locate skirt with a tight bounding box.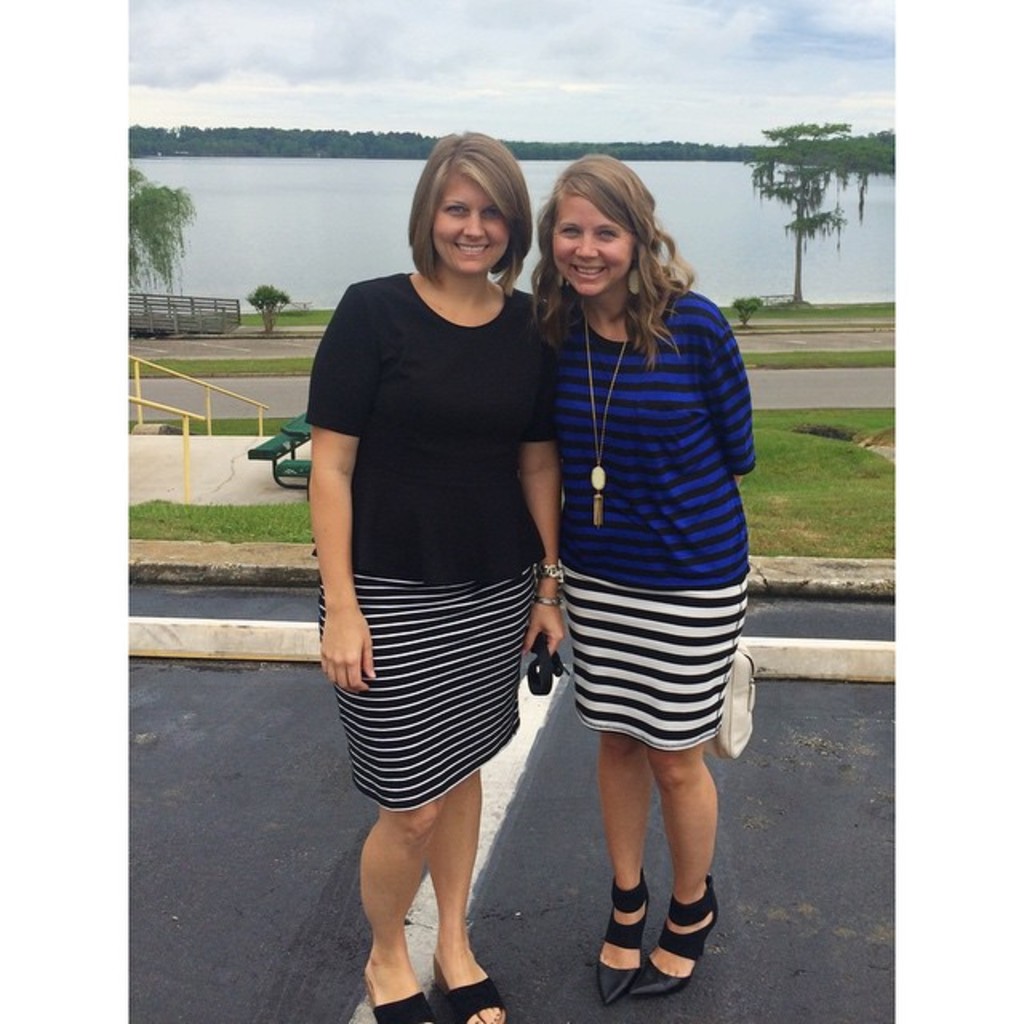
558 568 749 750.
